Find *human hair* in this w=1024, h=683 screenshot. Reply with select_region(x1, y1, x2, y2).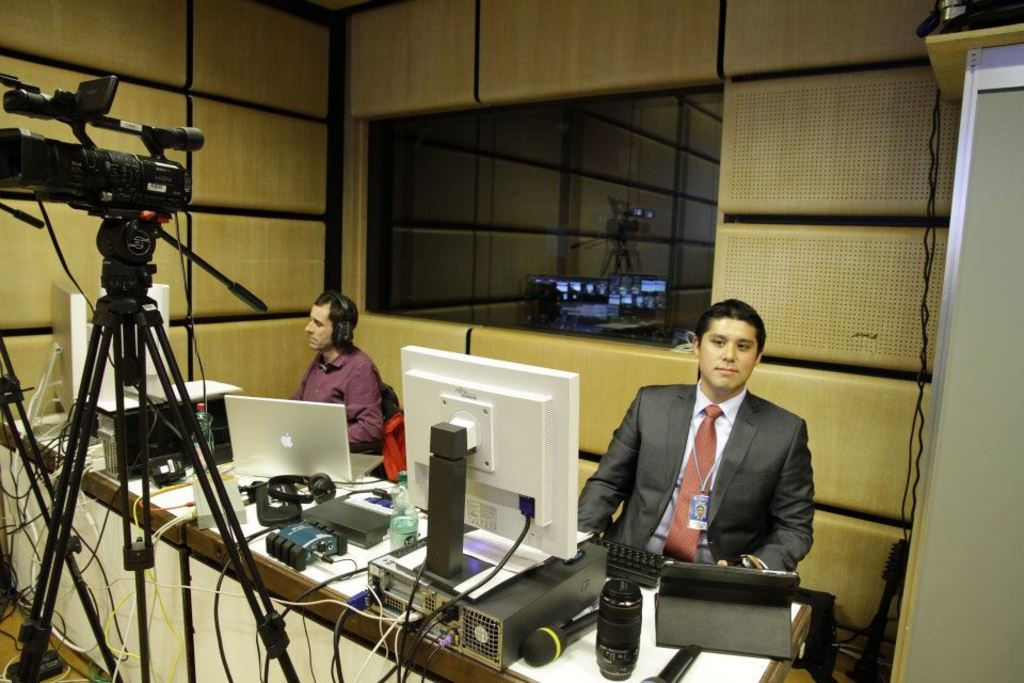
select_region(318, 291, 355, 356).
